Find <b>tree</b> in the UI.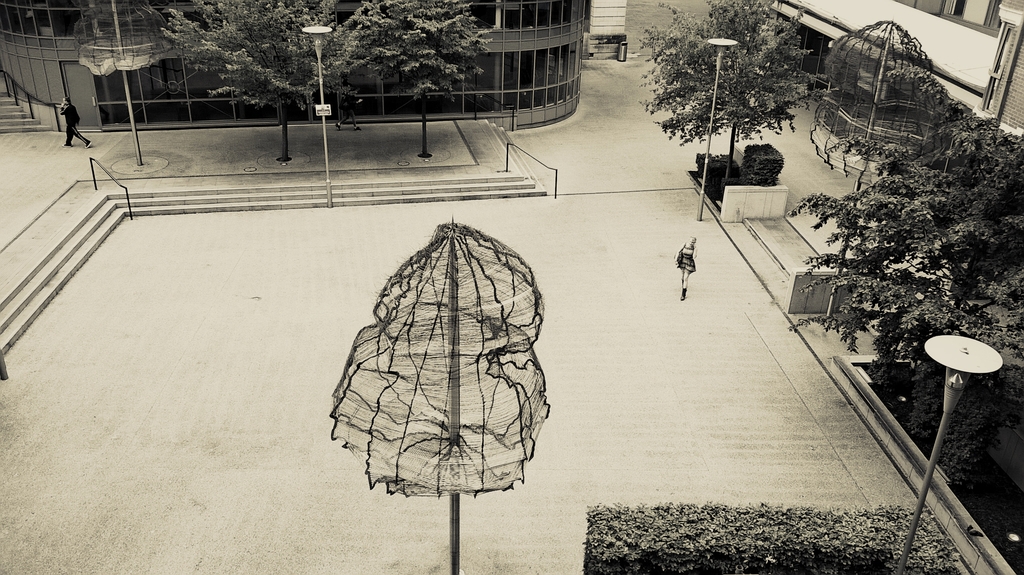
UI element at [x1=791, y1=65, x2=1015, y2=386].
